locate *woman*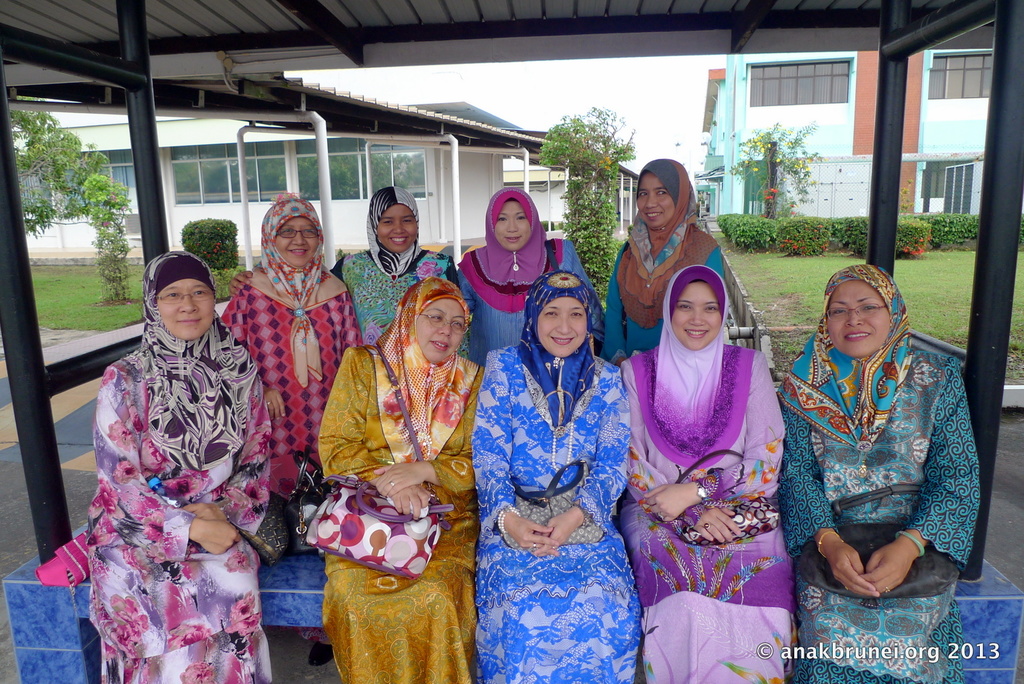
box(81, 244, 276, 683)
